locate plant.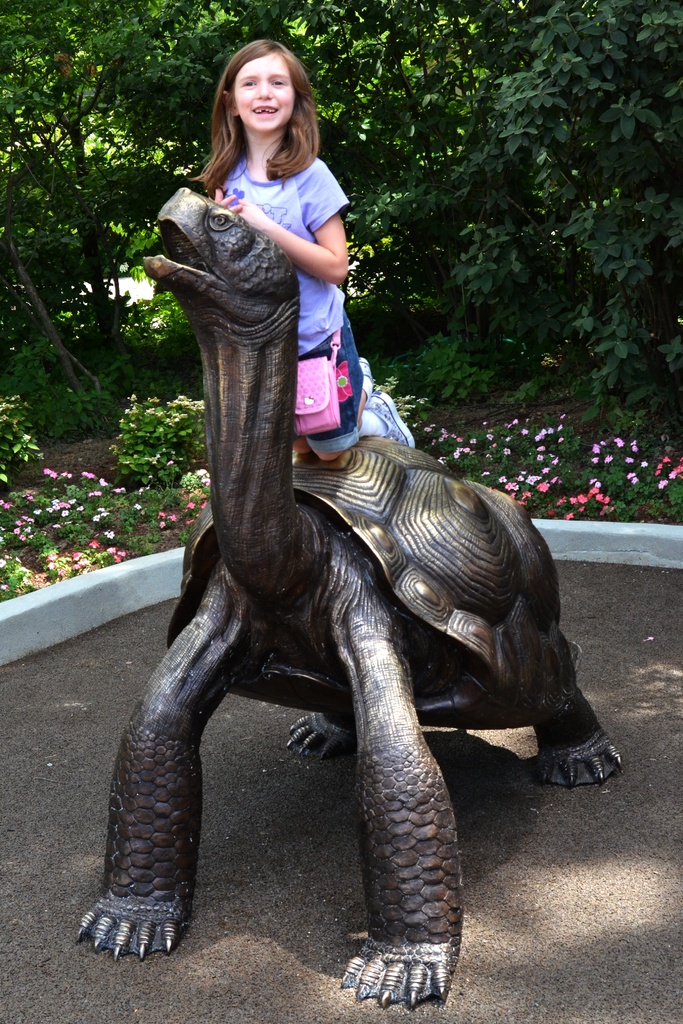
Bounding box: BBox(398, 326, 517, 414).
